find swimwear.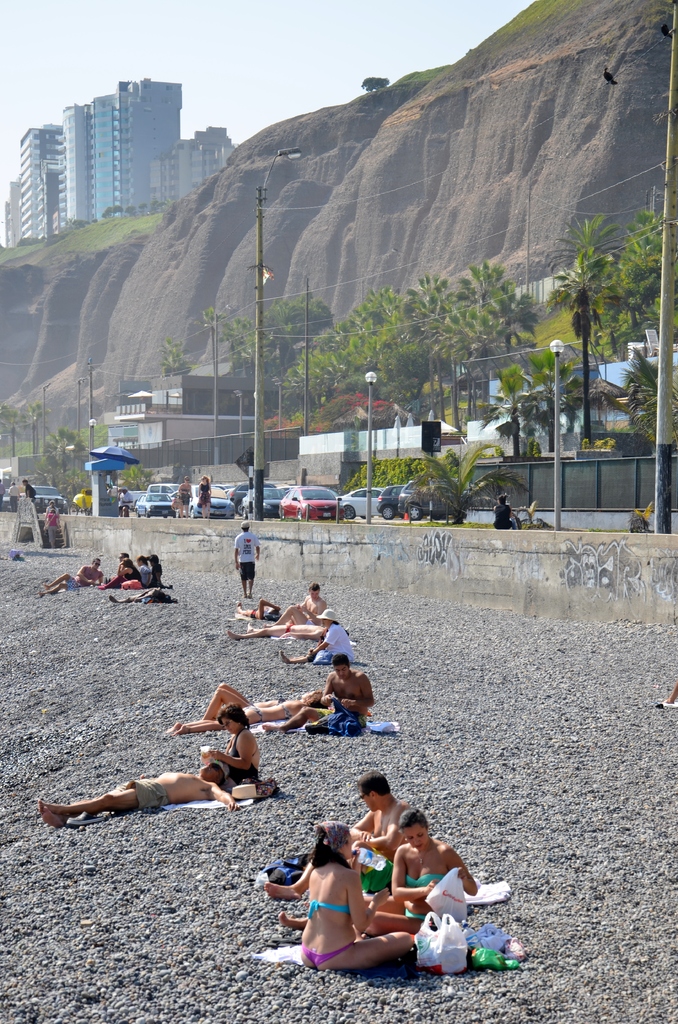
select_region(300, 941, 356, 968).
